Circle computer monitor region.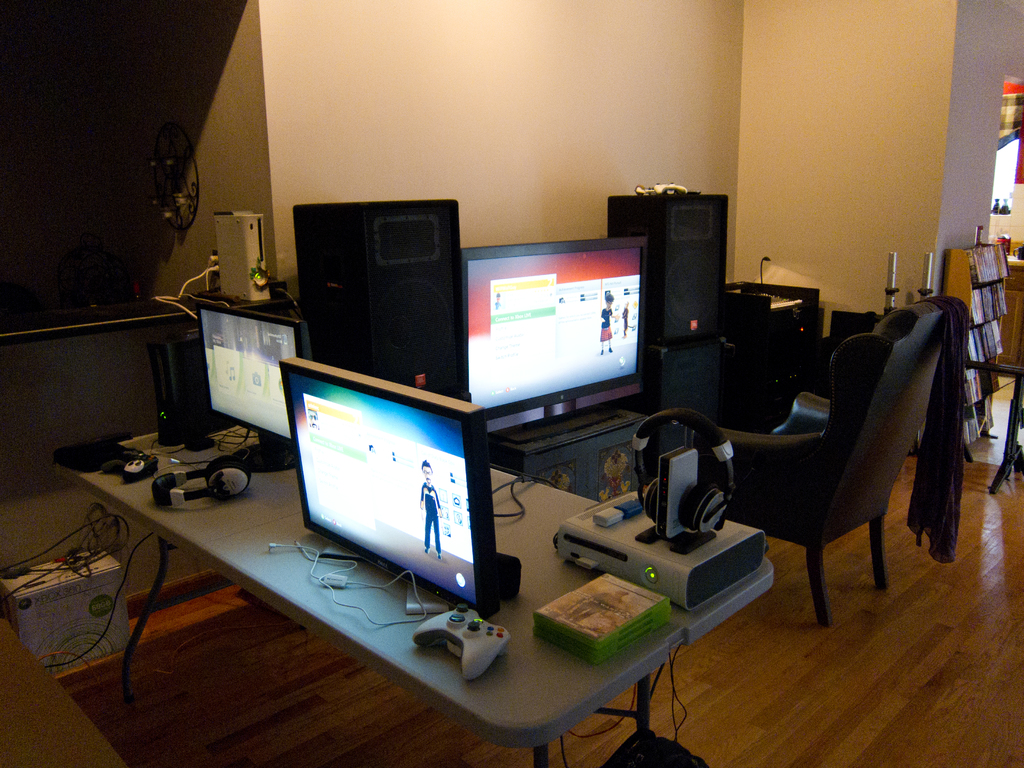
Region: l=196, t=295, r=316, b=463.
